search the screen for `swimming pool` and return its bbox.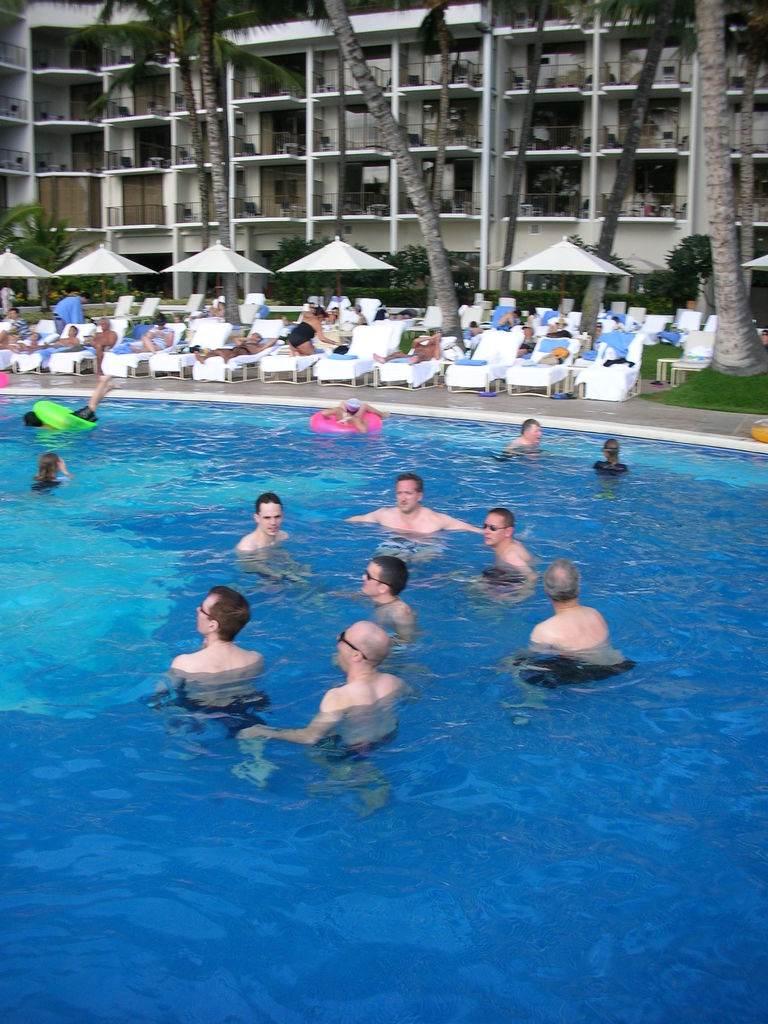
Found: 0,333,764,1003.
